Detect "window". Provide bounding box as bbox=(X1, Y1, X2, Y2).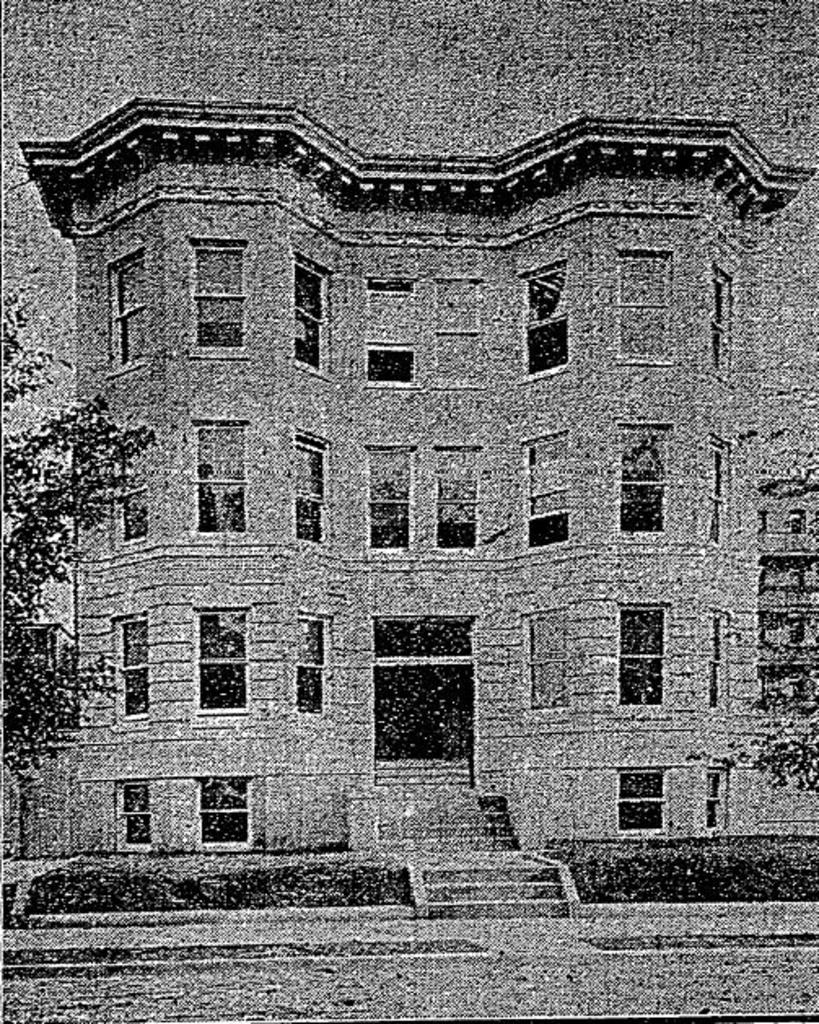
bbox=(360, 446, 418, 549).
